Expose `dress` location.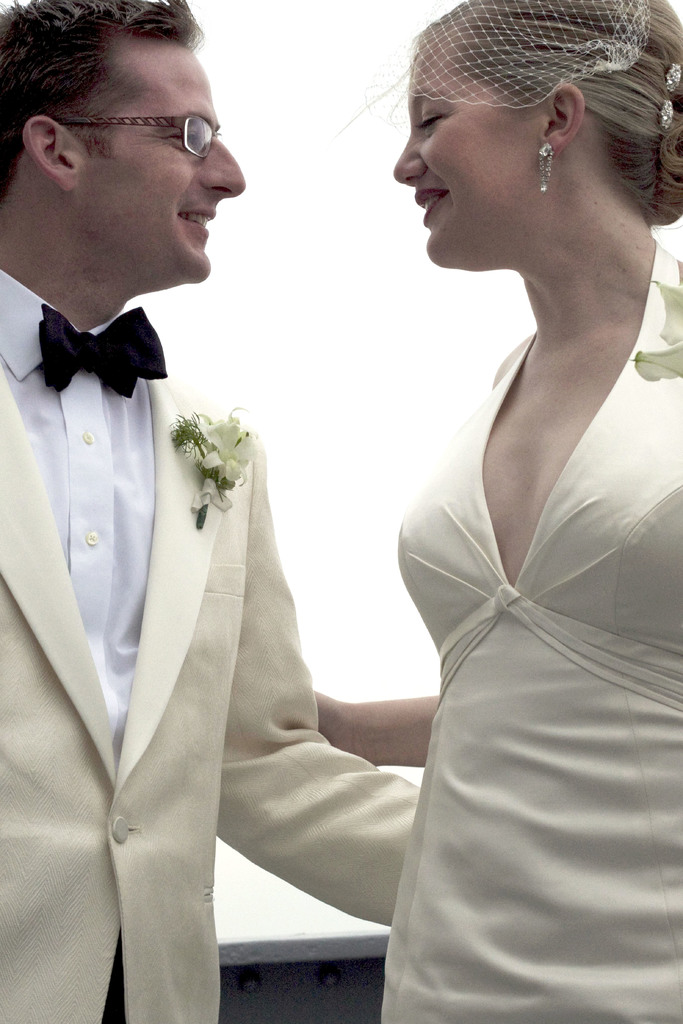
Exposed at (x1=381, y1=239, x2=682, y2=1023).
